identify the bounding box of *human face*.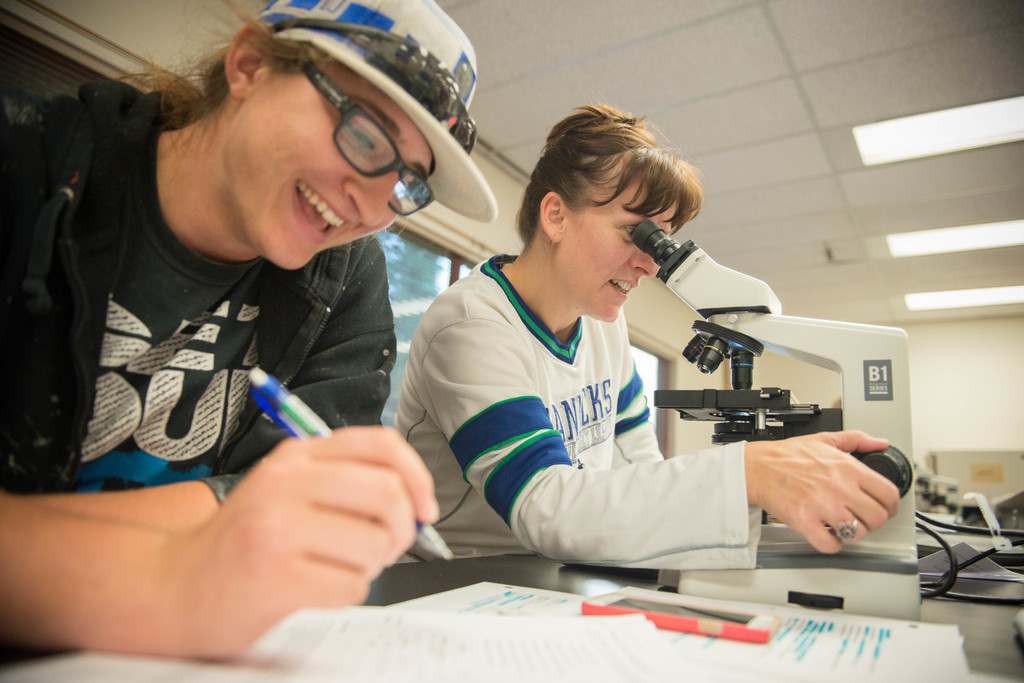
bbox=(557, 173, 675, 323).
